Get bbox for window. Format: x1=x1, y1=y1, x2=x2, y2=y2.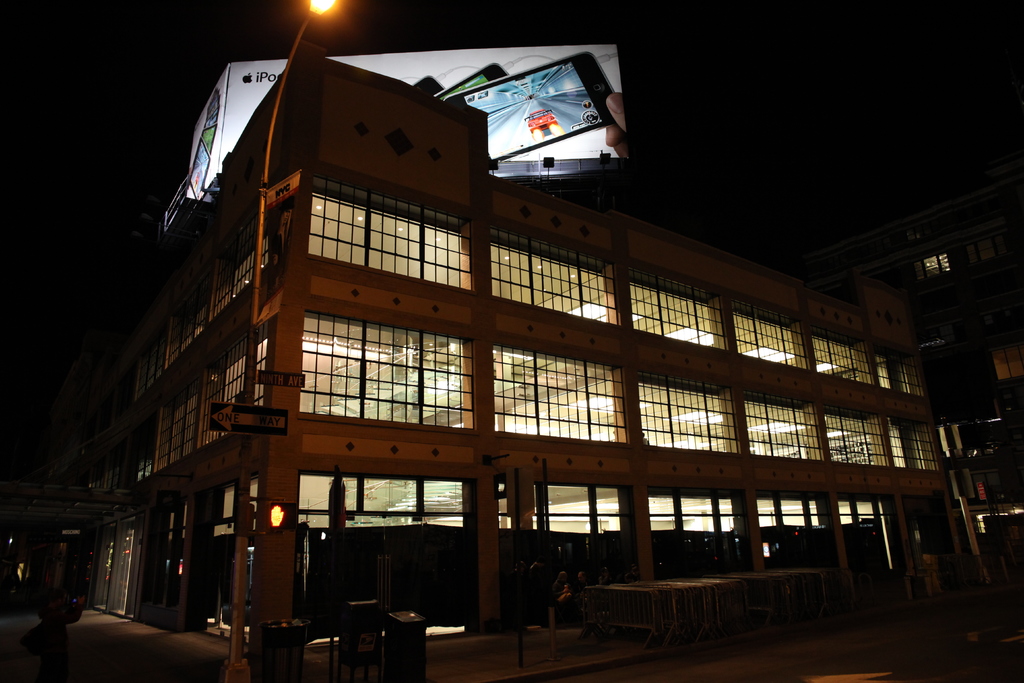
x1=819, y1=408, x2=888, y2=466.
